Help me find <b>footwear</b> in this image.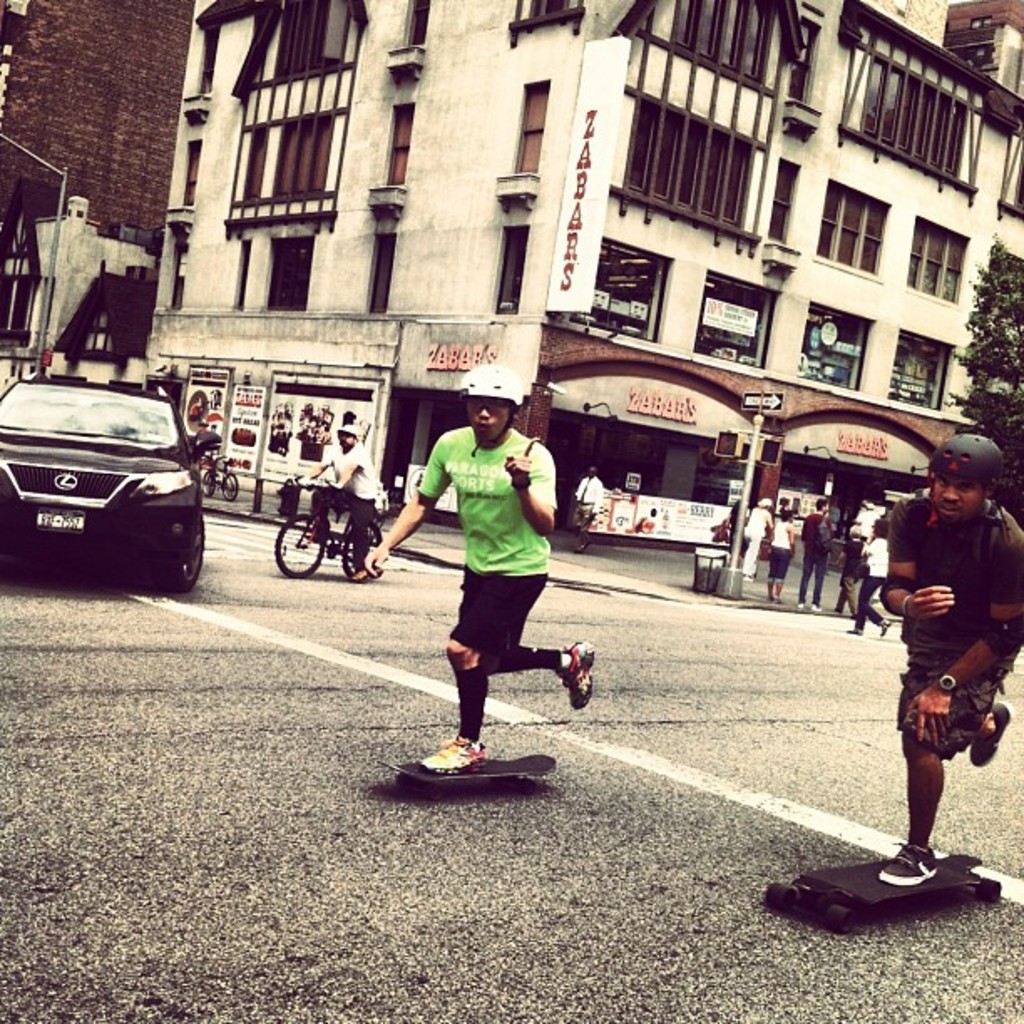
Found it: {"x1": 880, "y1": 842, "x2": 935, "y2": 887}.
